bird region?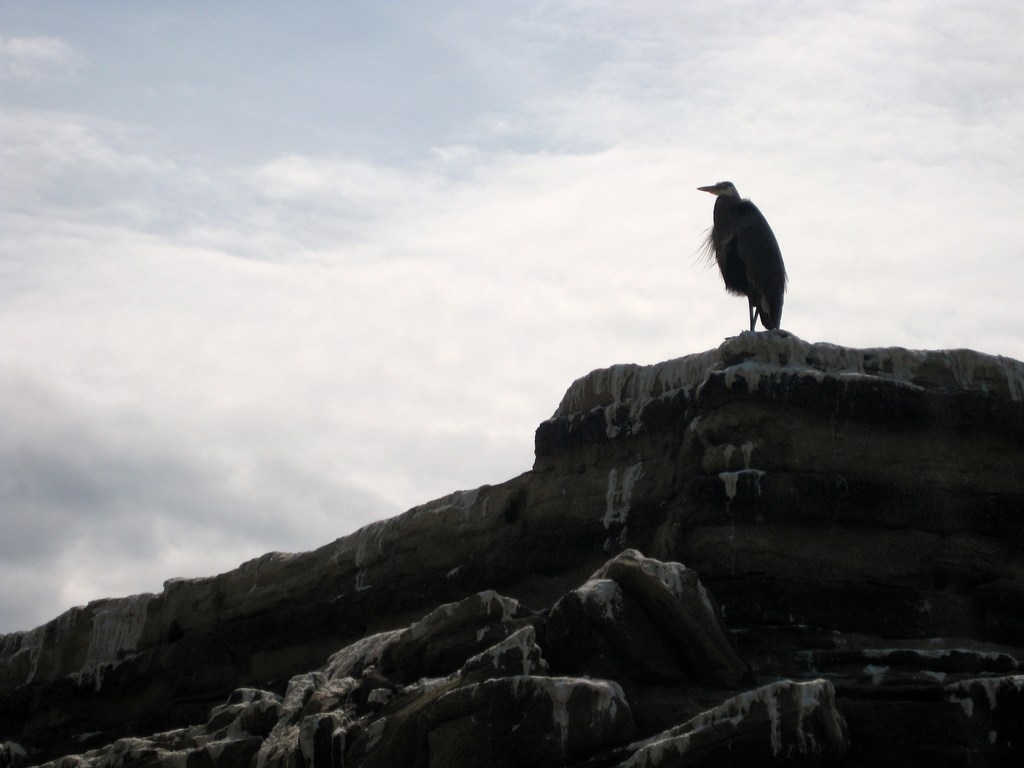
Rect(689, 170, 797, 335)
